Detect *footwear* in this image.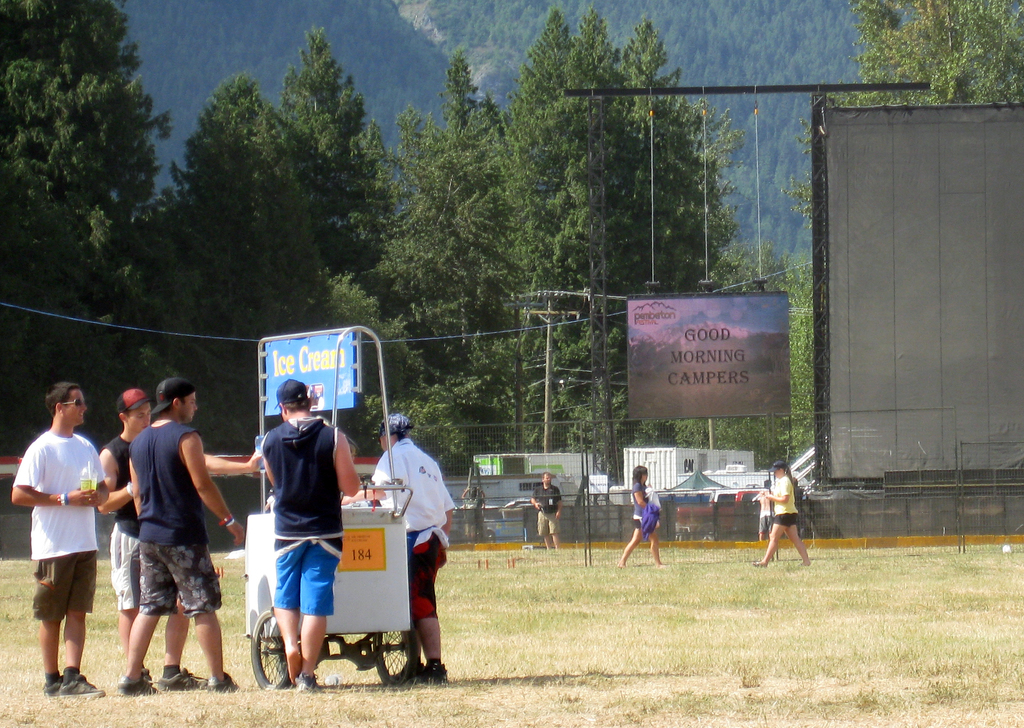
Detection: bbox=[58, 672, 100, 702].
